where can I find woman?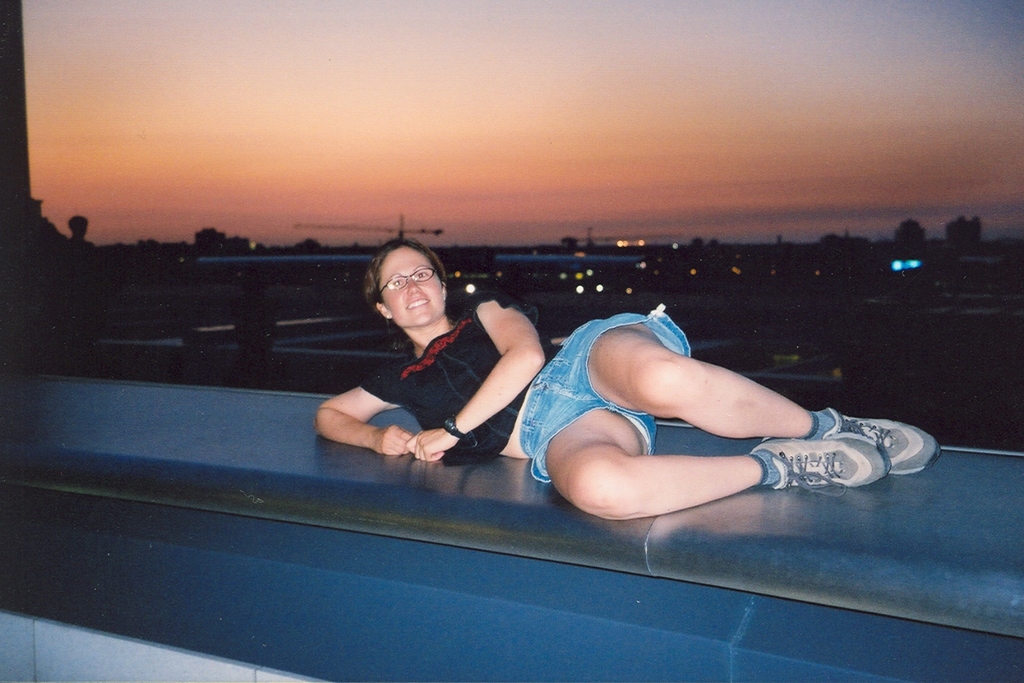
You can find it at left=307, top=236, right=936, bottom=519.
